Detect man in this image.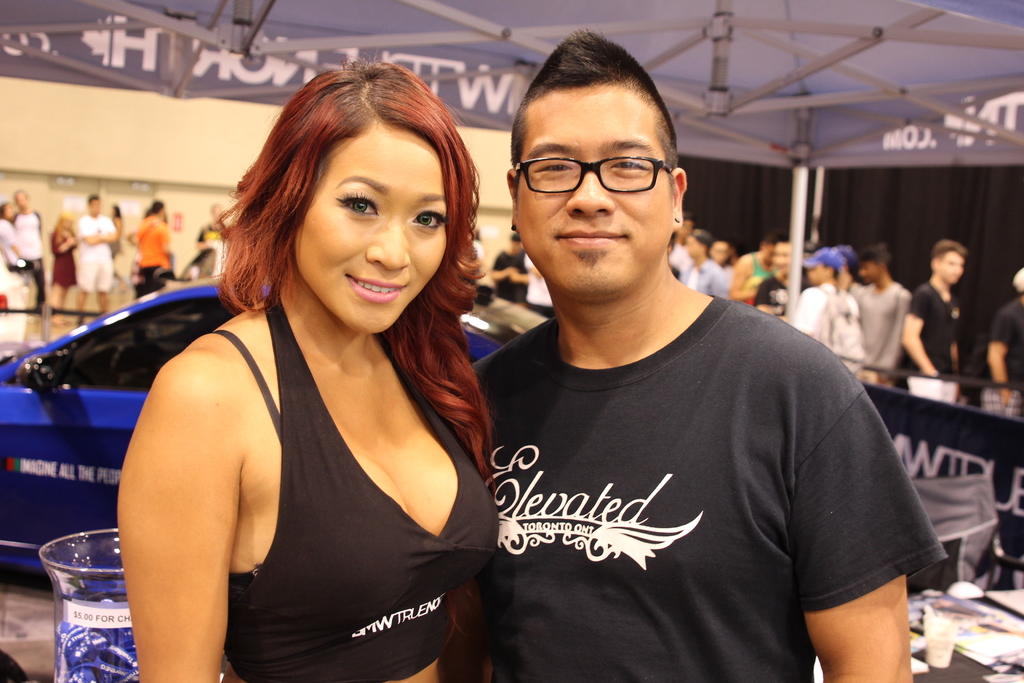
Detection: left=15, top=190, right=45, bottom=315.
